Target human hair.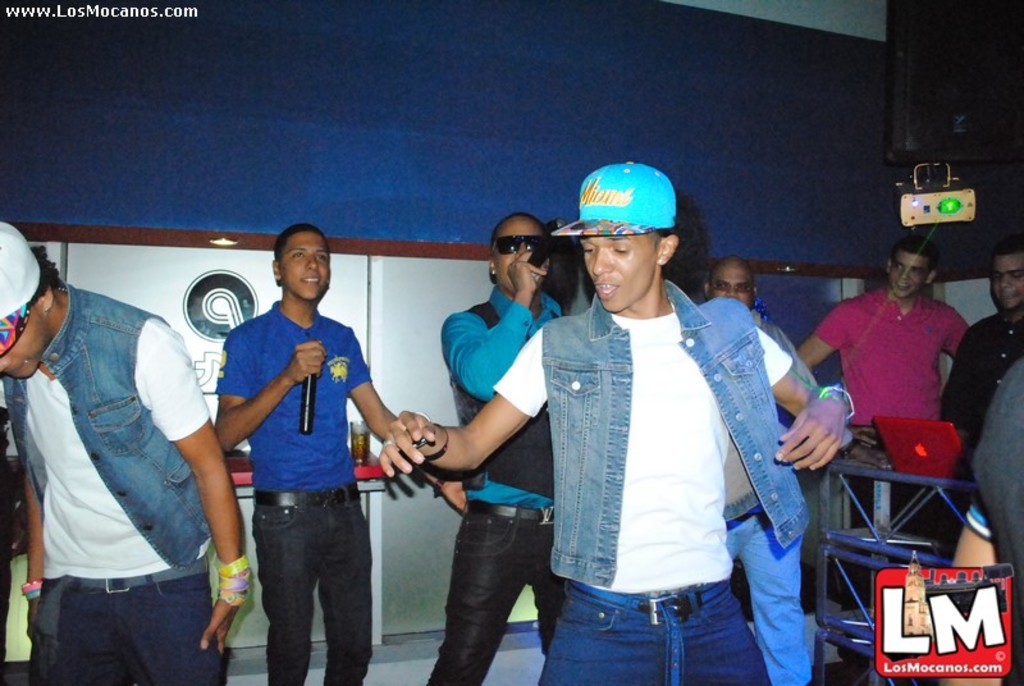
Target region: box(493, 214, 545, 264).
